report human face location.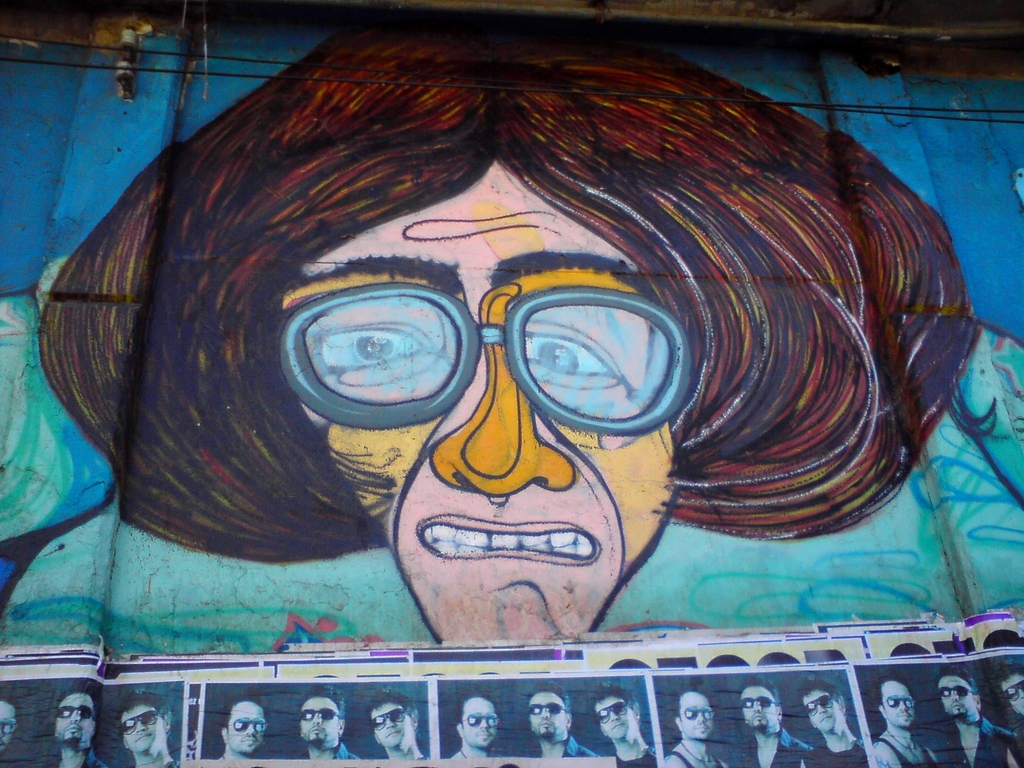
Report: region(938, 675, 975, 715).
